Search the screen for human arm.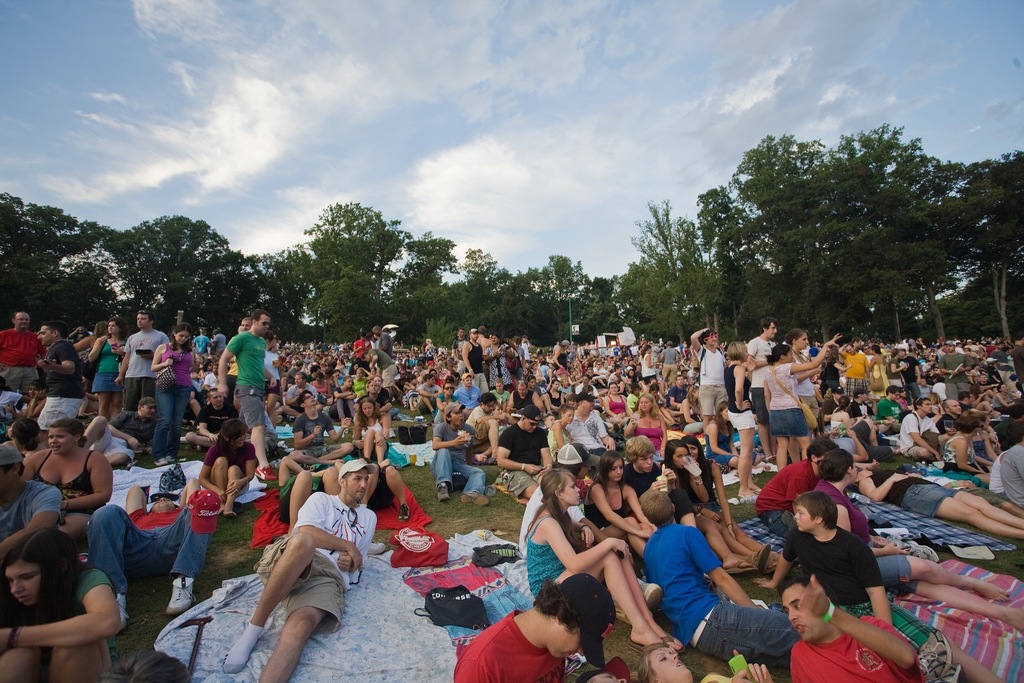
Found at <box>710,649,773,682</box>.
